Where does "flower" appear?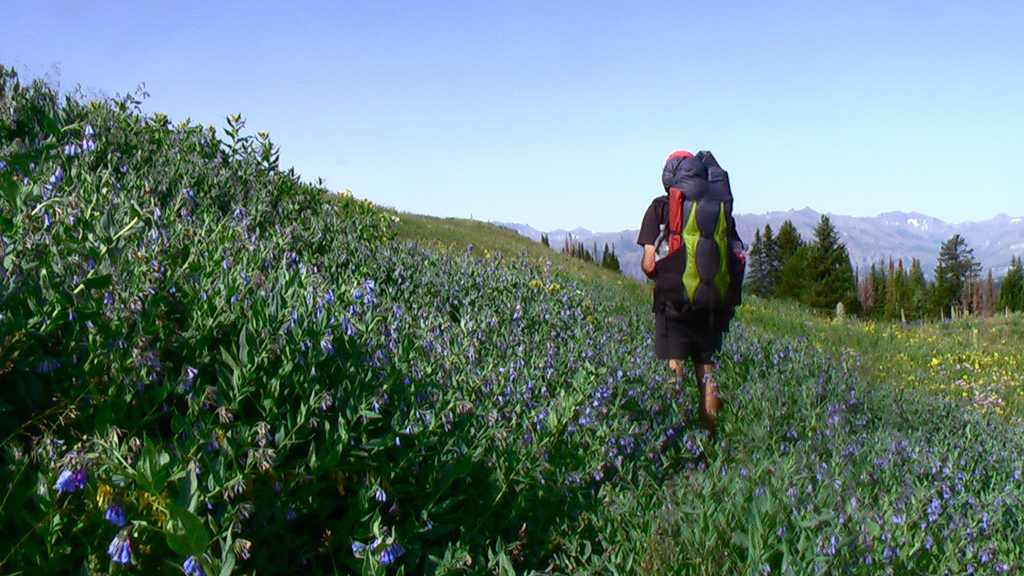
Appears at 497:396:507:406.
